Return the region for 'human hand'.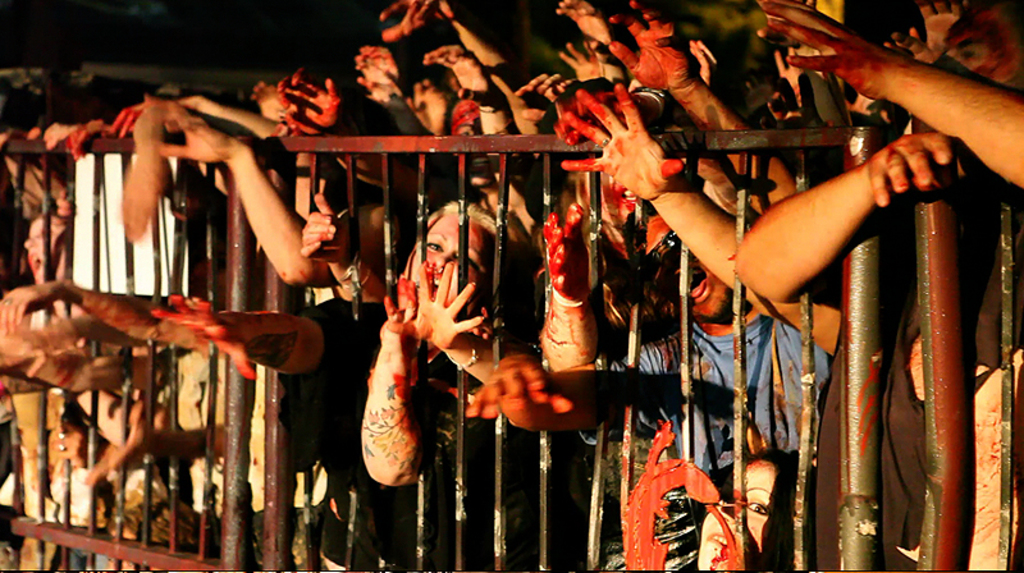
603 0 704 95.
